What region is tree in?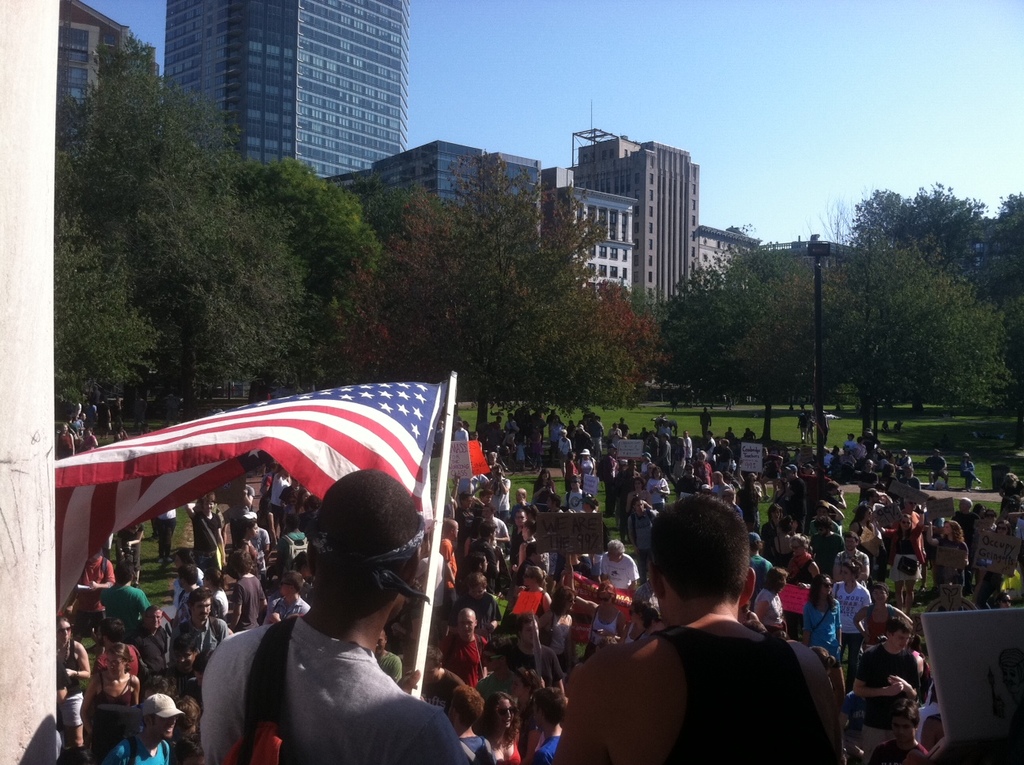
Rect(820, 176, 1020, 439).
